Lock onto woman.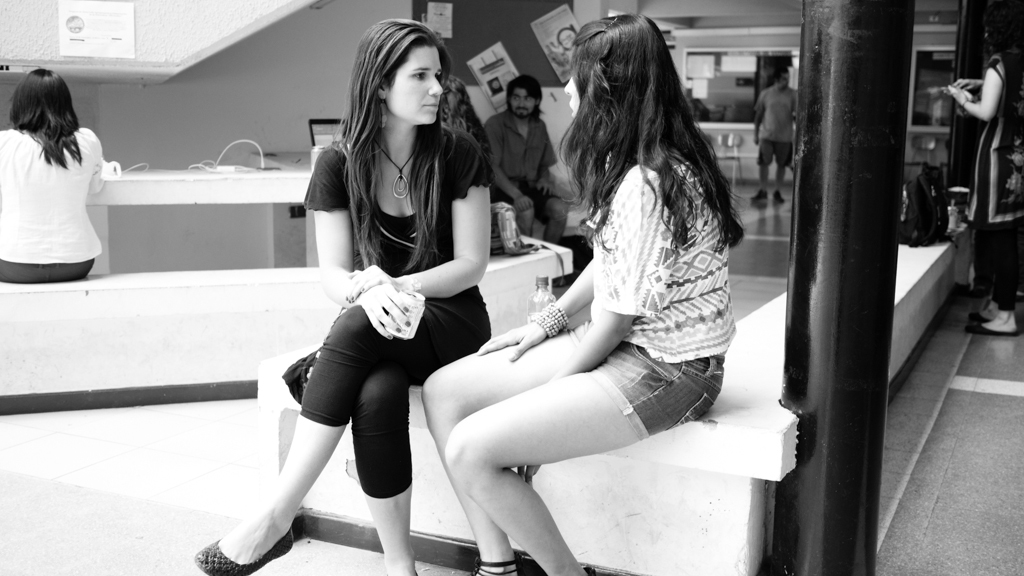
Locked: rect(429, 31, 754, 563).
